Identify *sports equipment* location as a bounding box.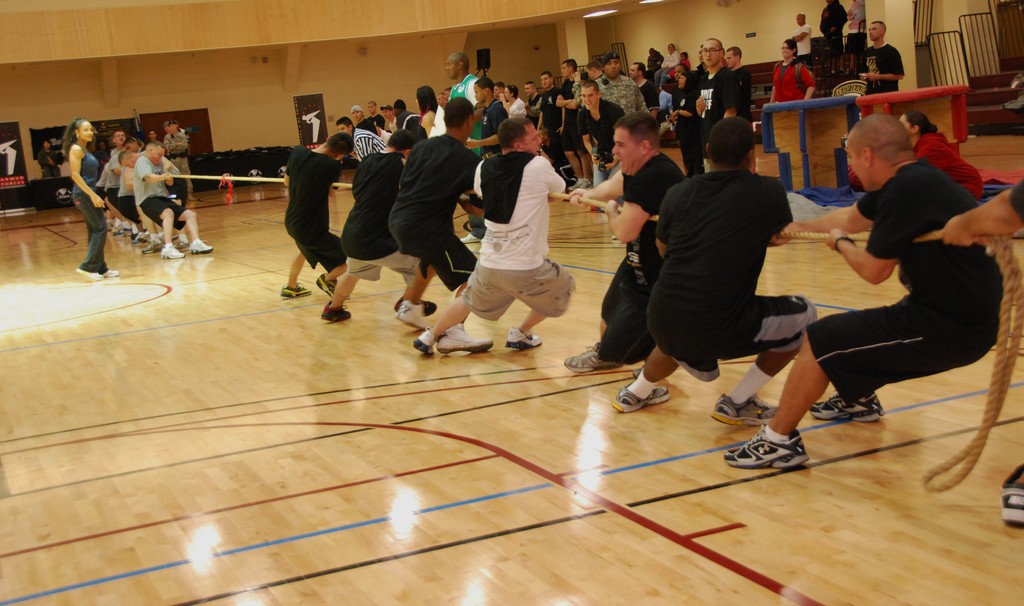
723:424:811:467.
